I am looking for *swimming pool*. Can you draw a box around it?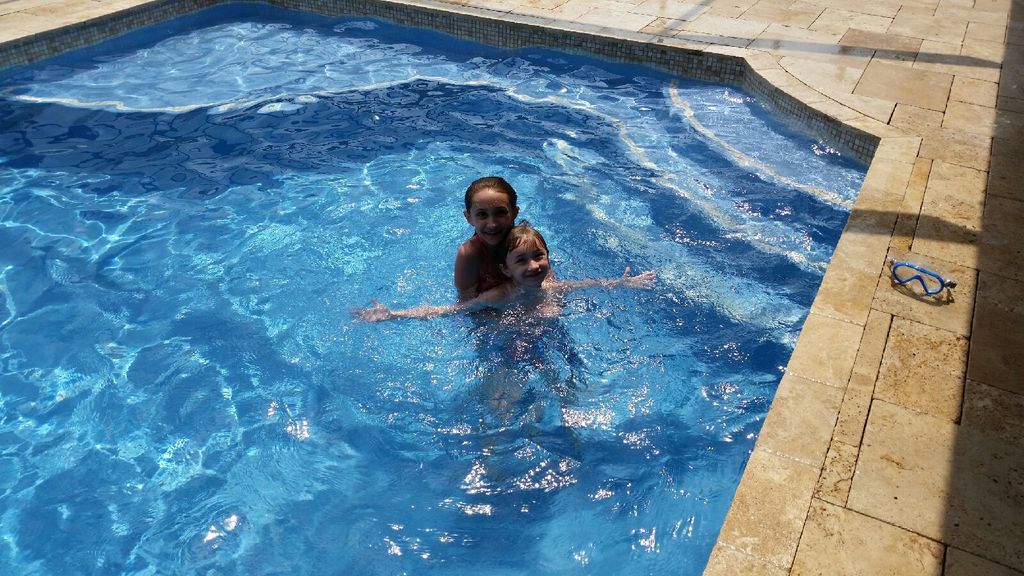
Sure, the bounding box is bbox=[0, 0, 920, 575].
